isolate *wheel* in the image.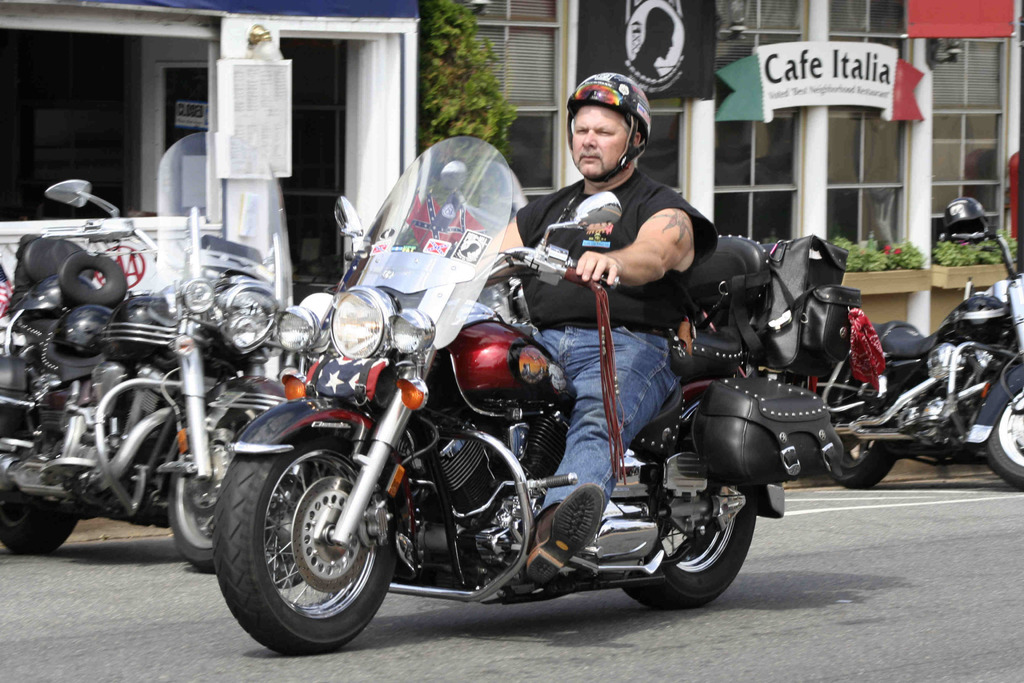
Isolated region: (0, 492, 76, 556).
